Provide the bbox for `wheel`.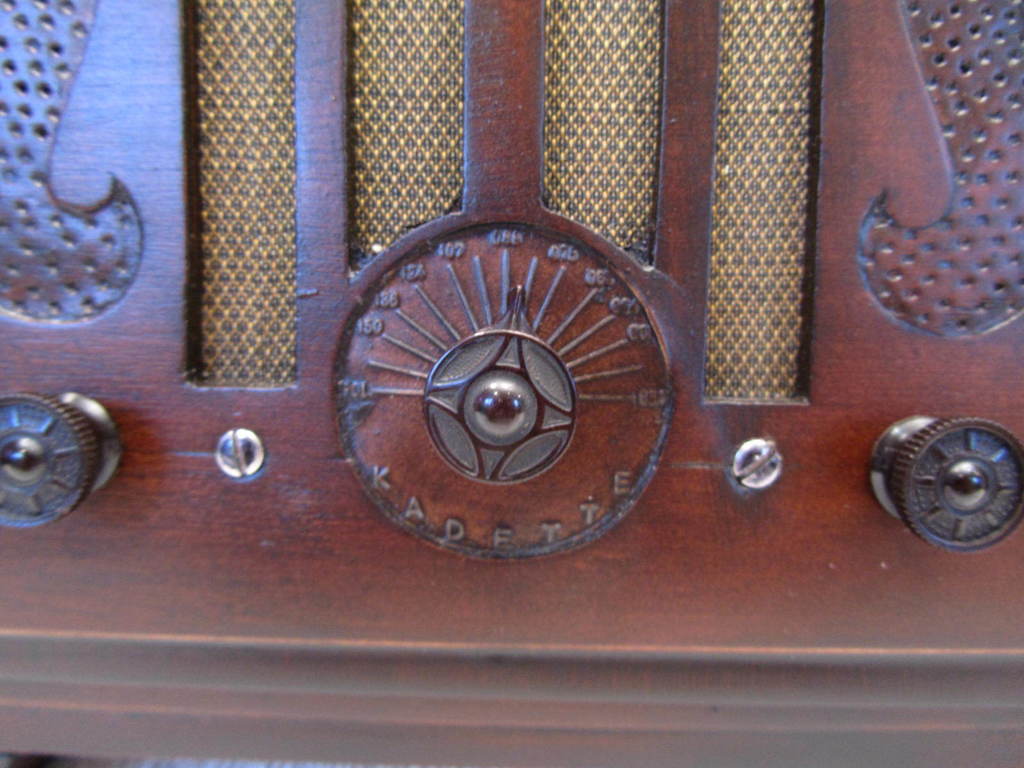
863/414/1021/562.
